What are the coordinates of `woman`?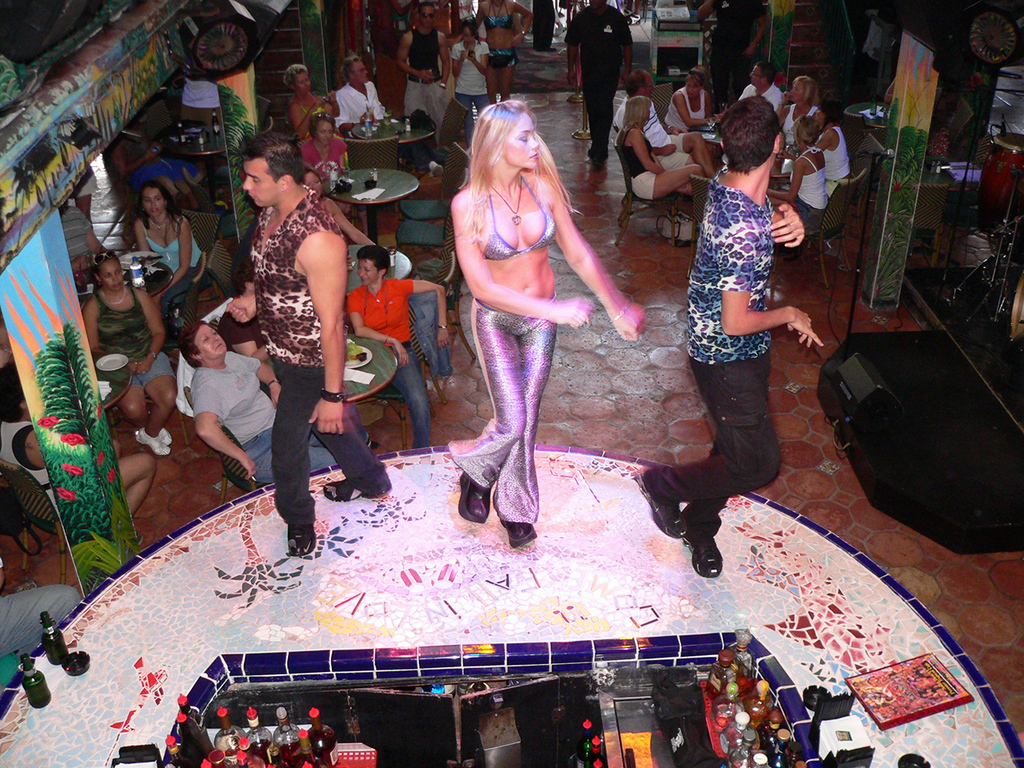
<box>814,89,850,181</box>.
